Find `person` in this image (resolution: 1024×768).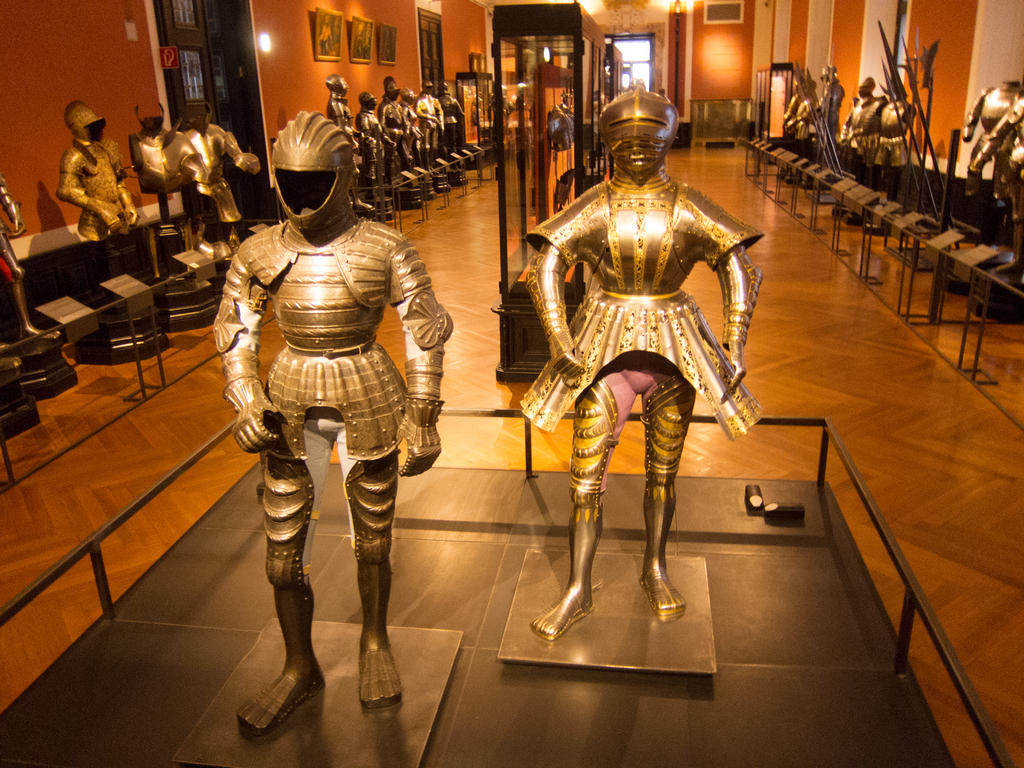
region(397, 89, 429, 202).
